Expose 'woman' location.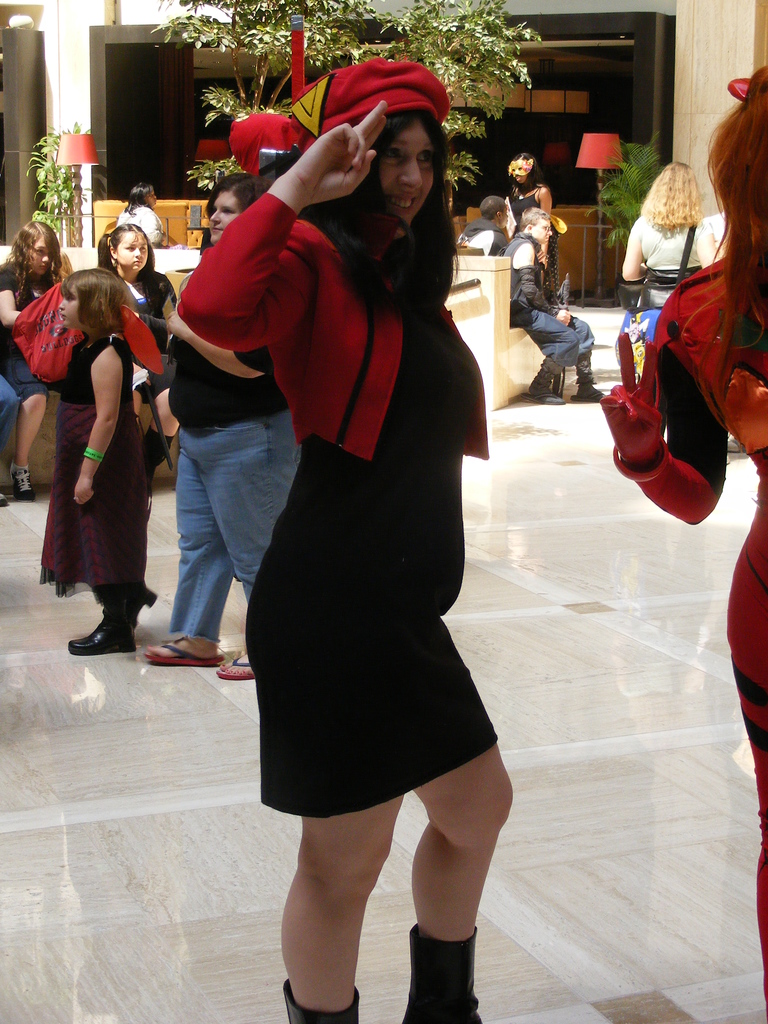
Exposed at bbox(620, 161, 703, 317).
